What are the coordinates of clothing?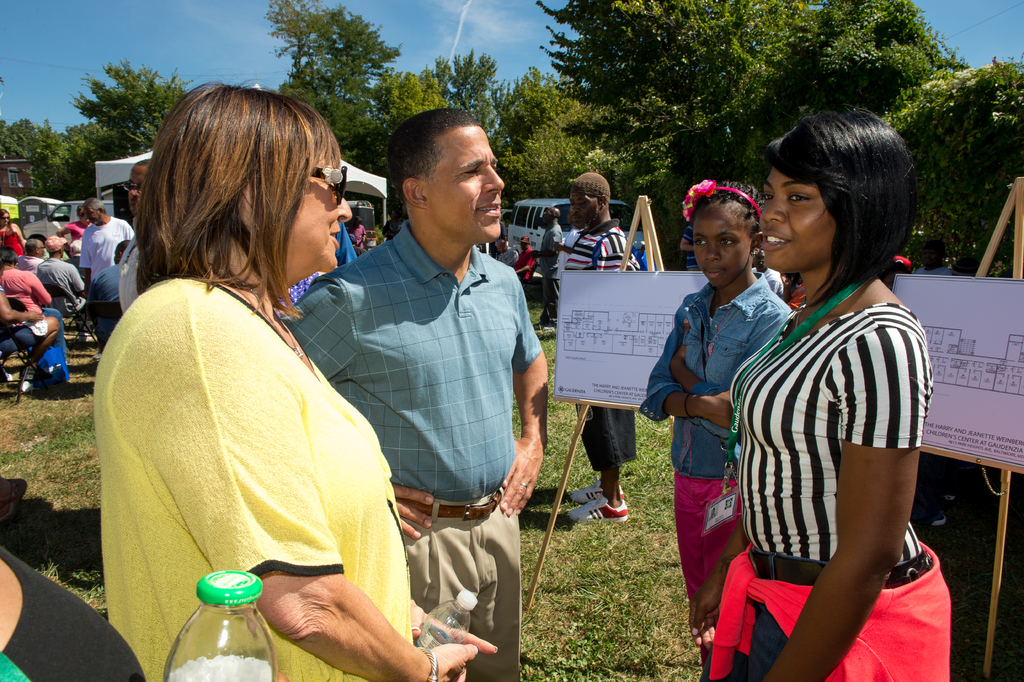
box(712, 295, 945, 681).
